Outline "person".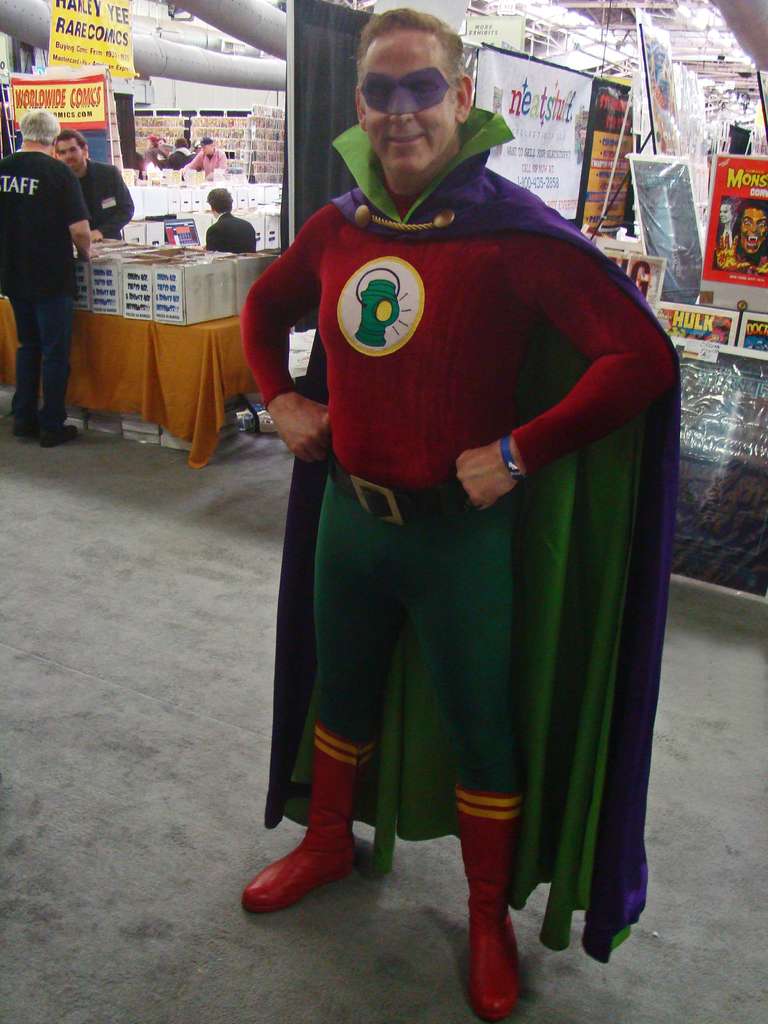
Outline: <bbox>55, 130, 136, 242</bbox>.
